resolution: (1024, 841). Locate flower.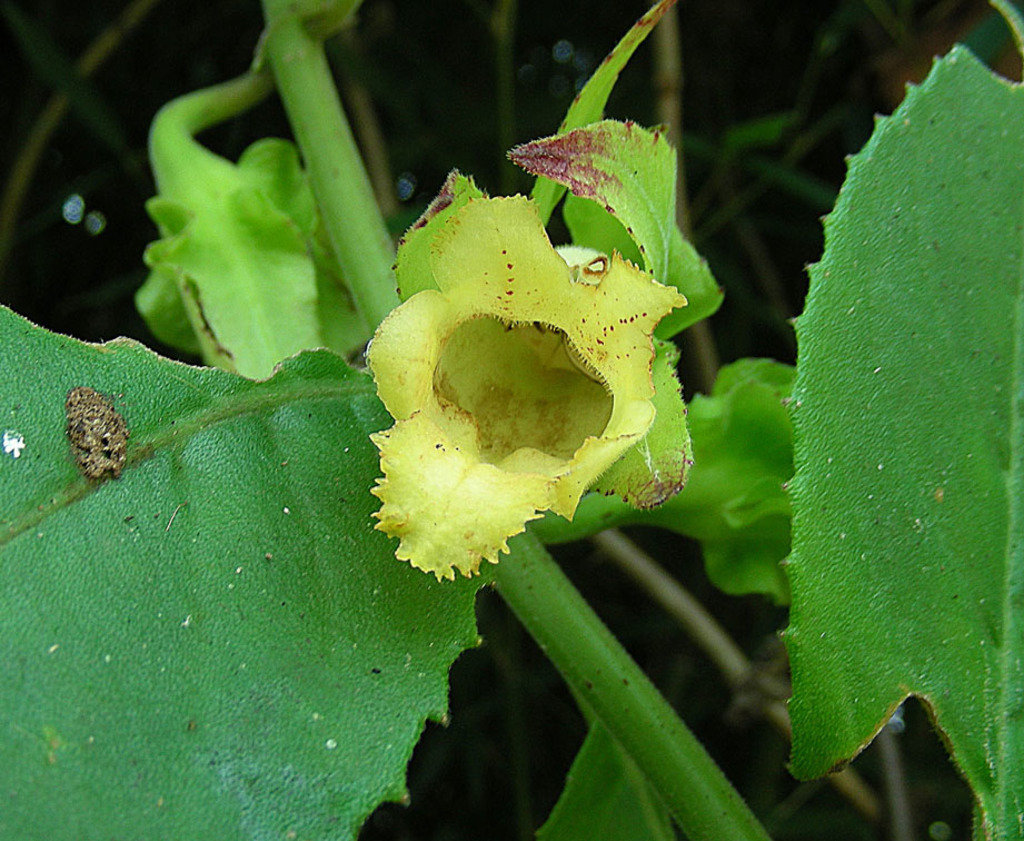
bbox(352, 149, 688, 577).
